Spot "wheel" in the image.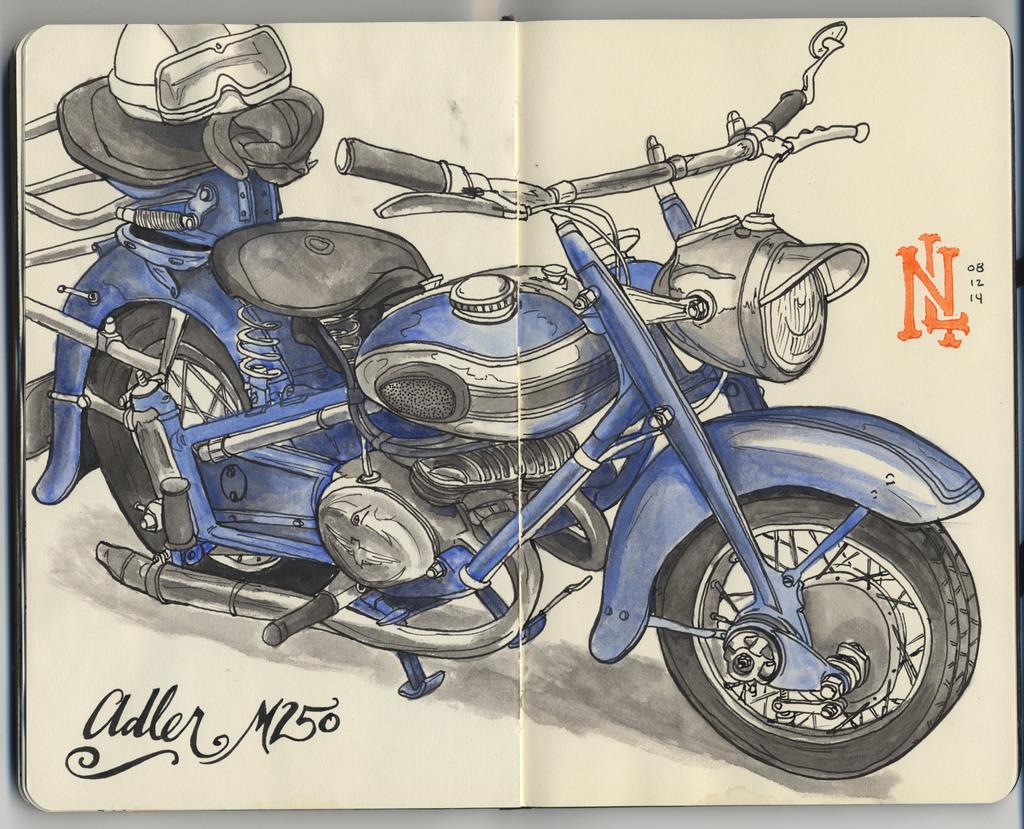
"wheel" found at [left=619, top=434, right=989, bottom=789].
